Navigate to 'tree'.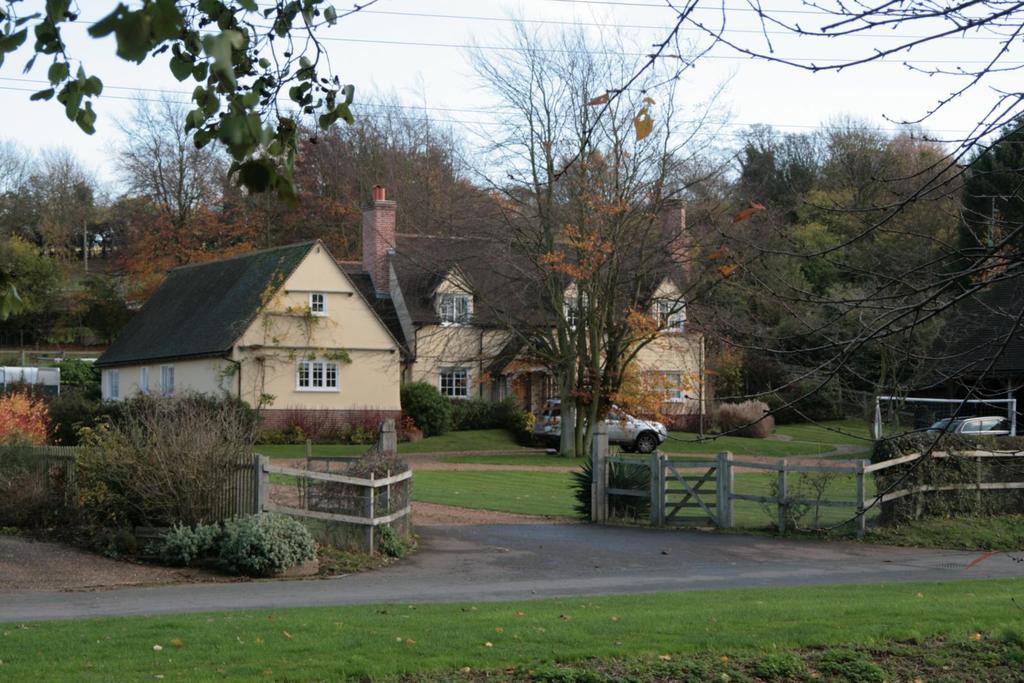
Navigation target: pyautogui.locateOnScreen(446, 0, 789, 511).
